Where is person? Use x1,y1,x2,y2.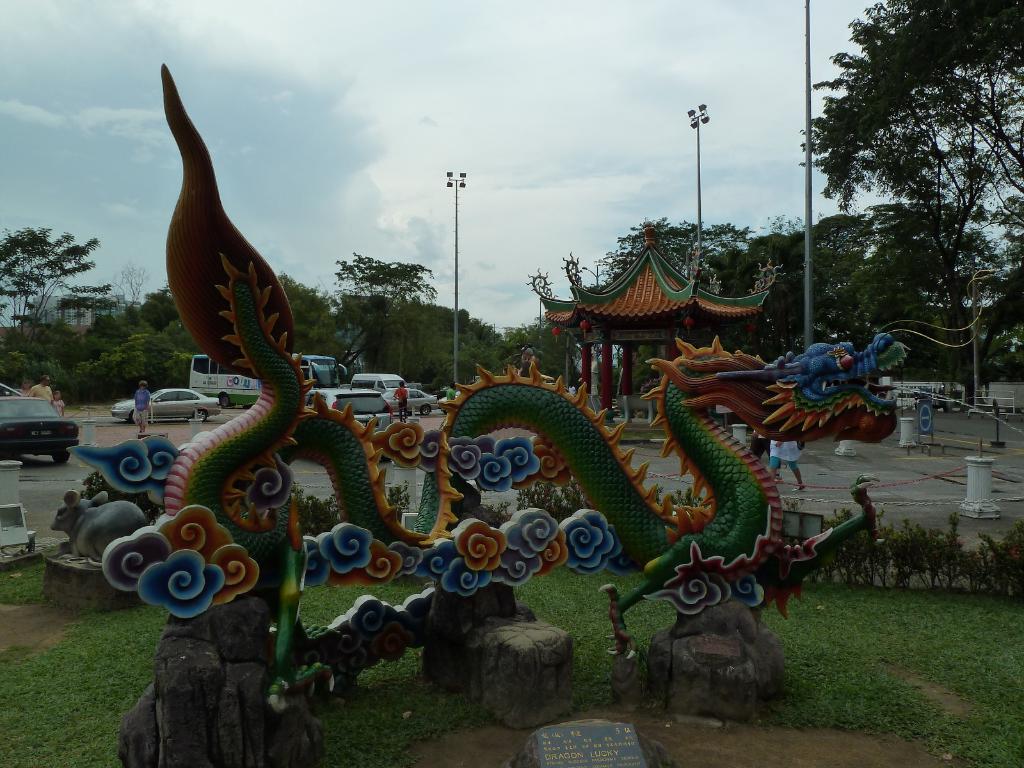
441,378,462,399.
